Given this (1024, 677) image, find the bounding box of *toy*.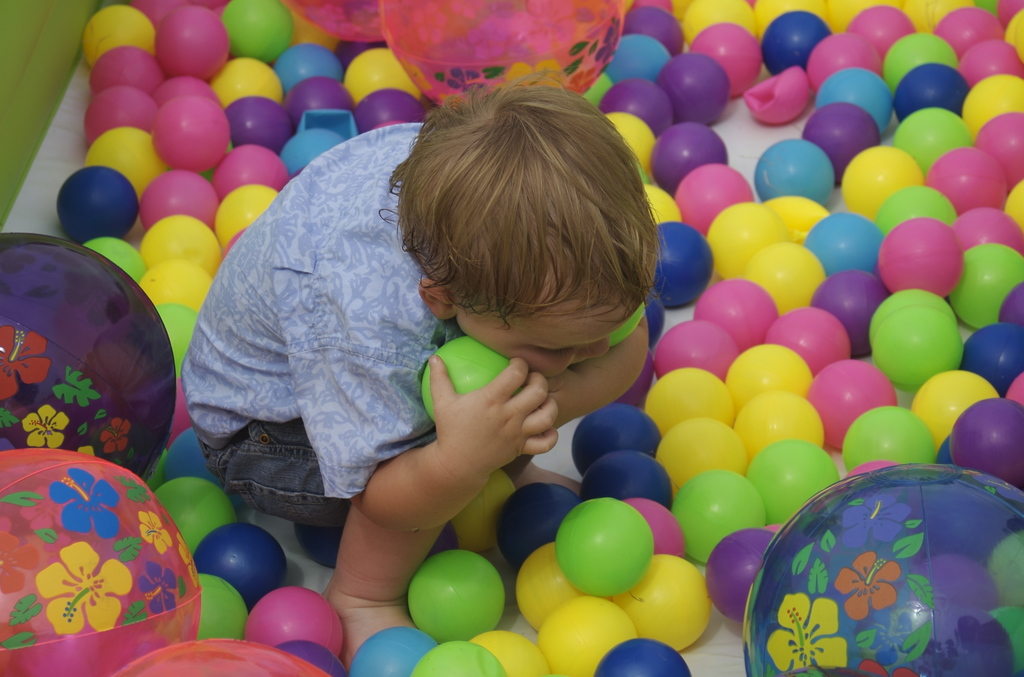
bbox=[835, 0, 876, 30].
